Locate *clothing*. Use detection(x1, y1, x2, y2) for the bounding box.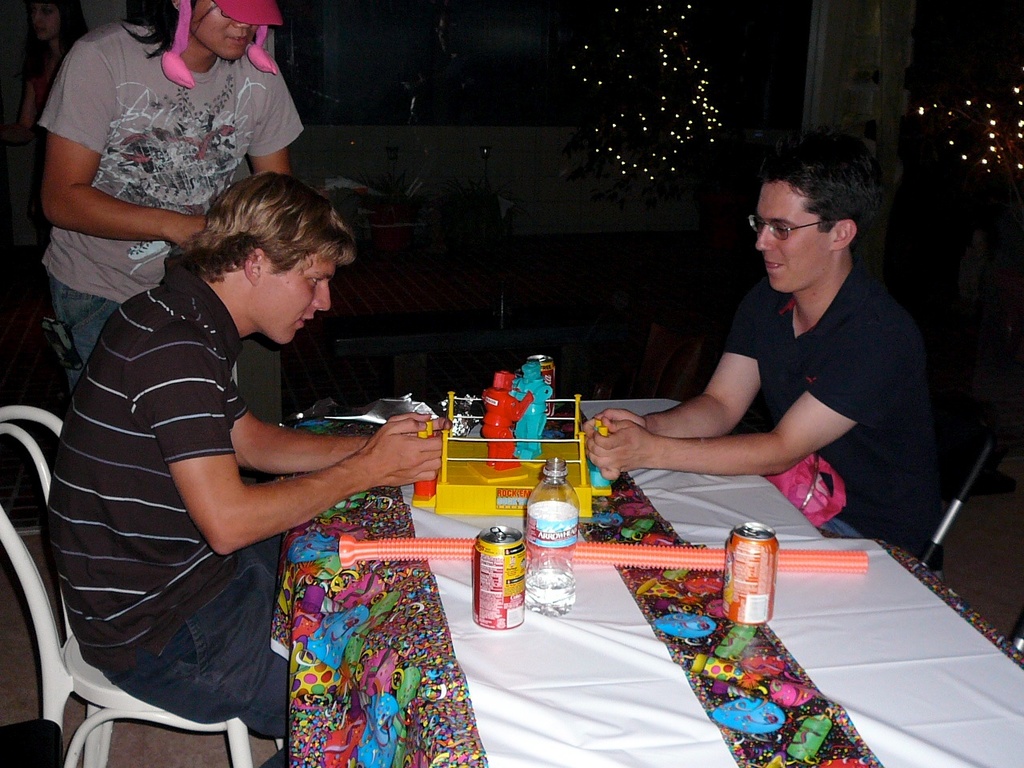
detection(723, 266, 943, 578).
